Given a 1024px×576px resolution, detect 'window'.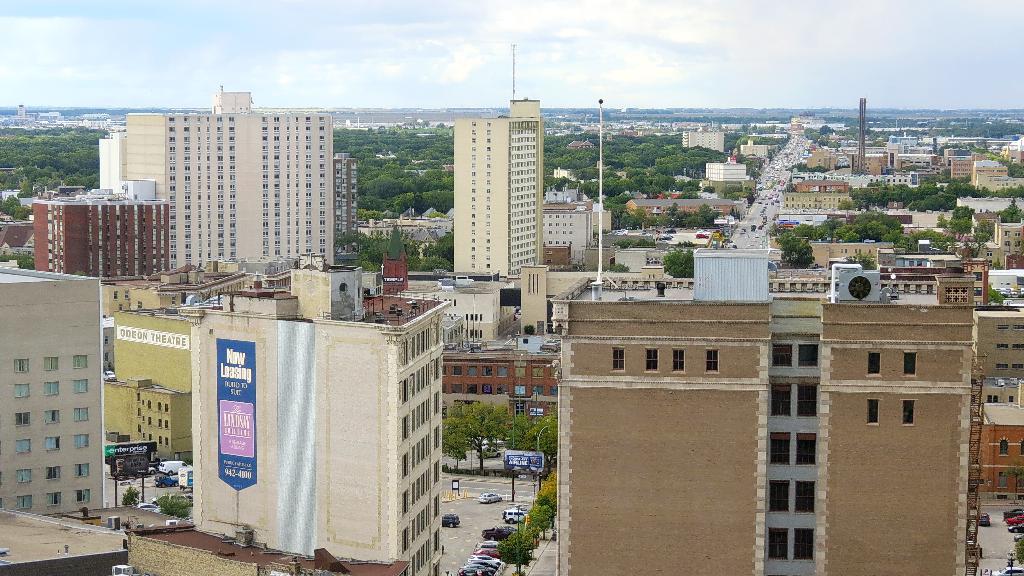
609, 348, 627, 375.
